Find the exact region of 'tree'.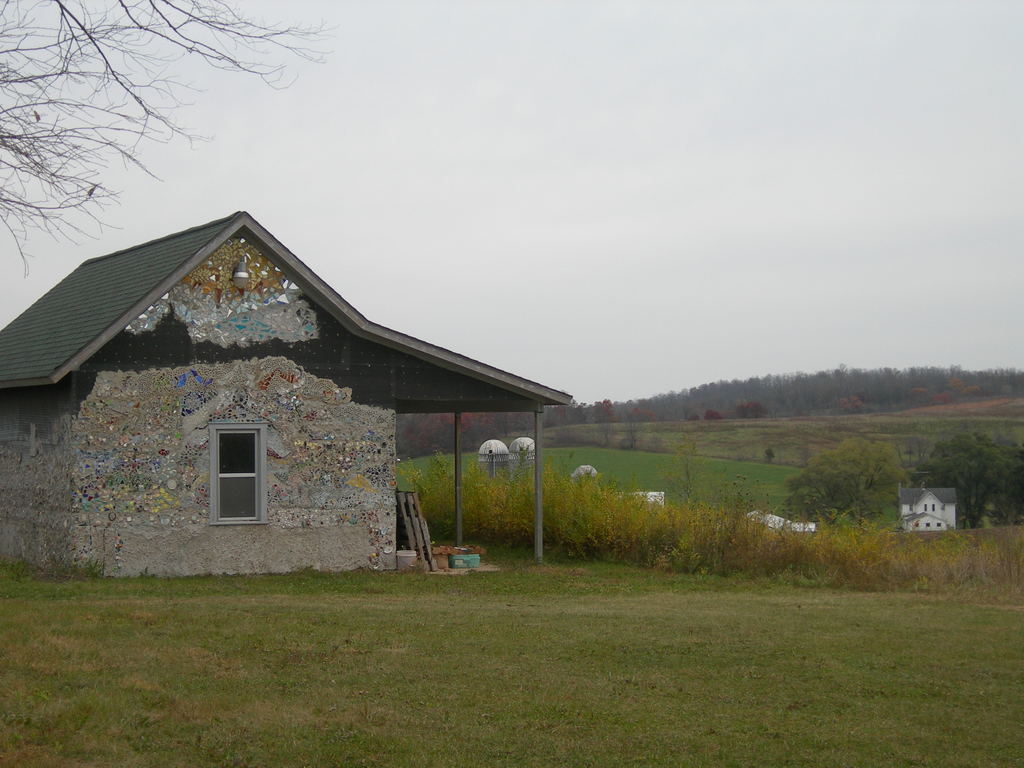
Exact region: [929, 430, 1023, 525].
